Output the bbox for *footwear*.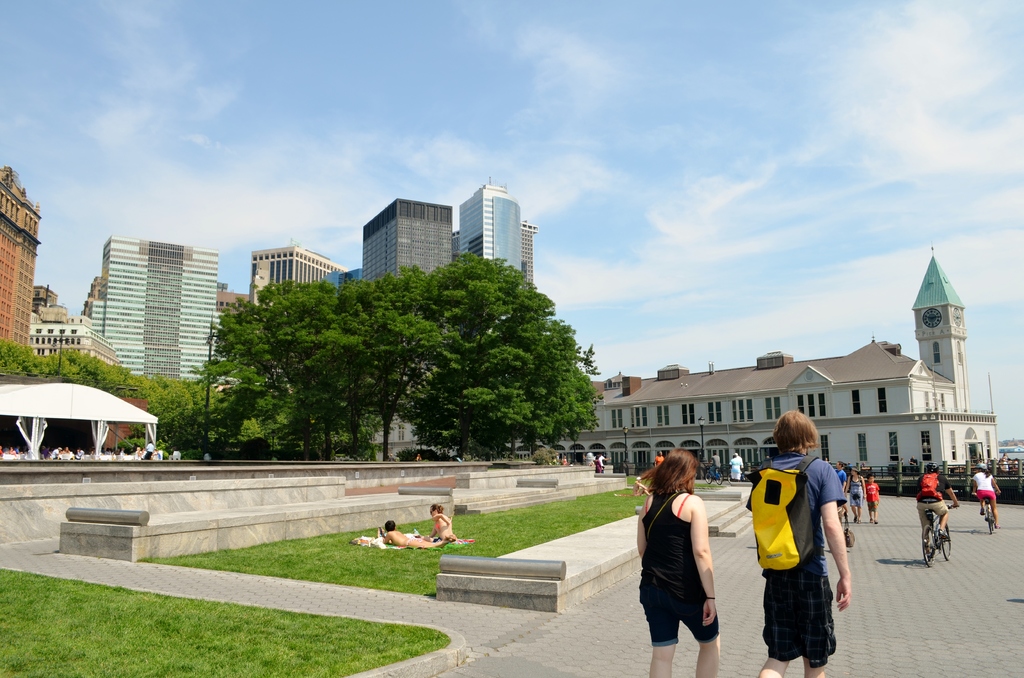
991, 521, 999, 531.
